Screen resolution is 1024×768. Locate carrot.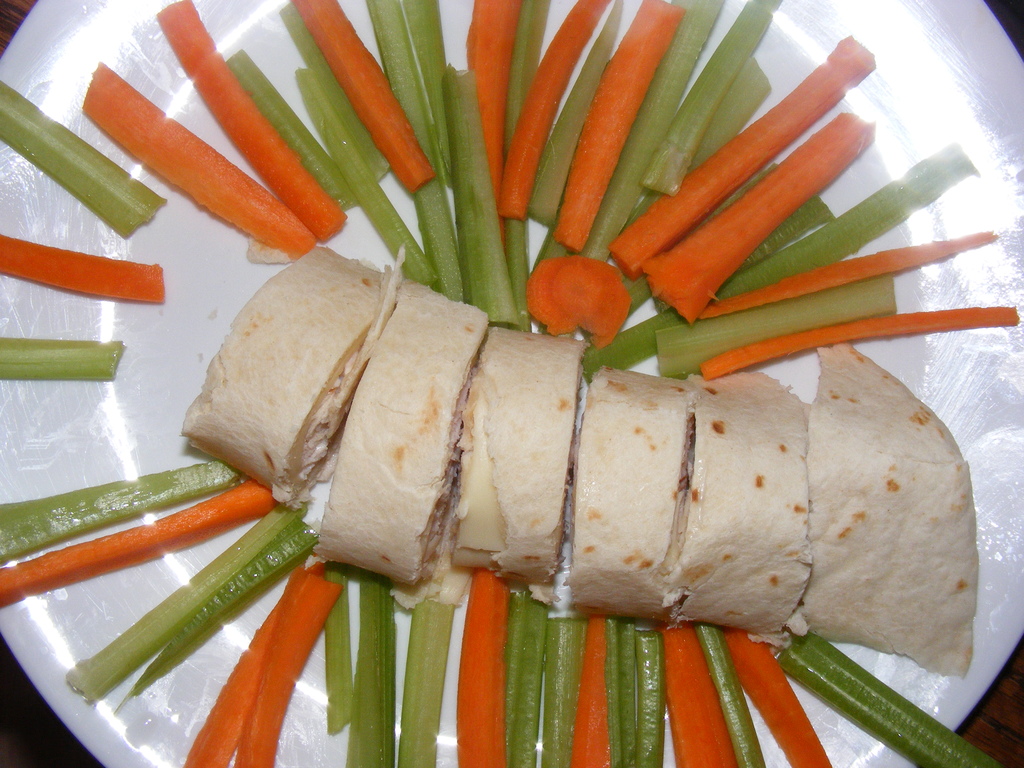
bbox(627, 82, 887, 318).
